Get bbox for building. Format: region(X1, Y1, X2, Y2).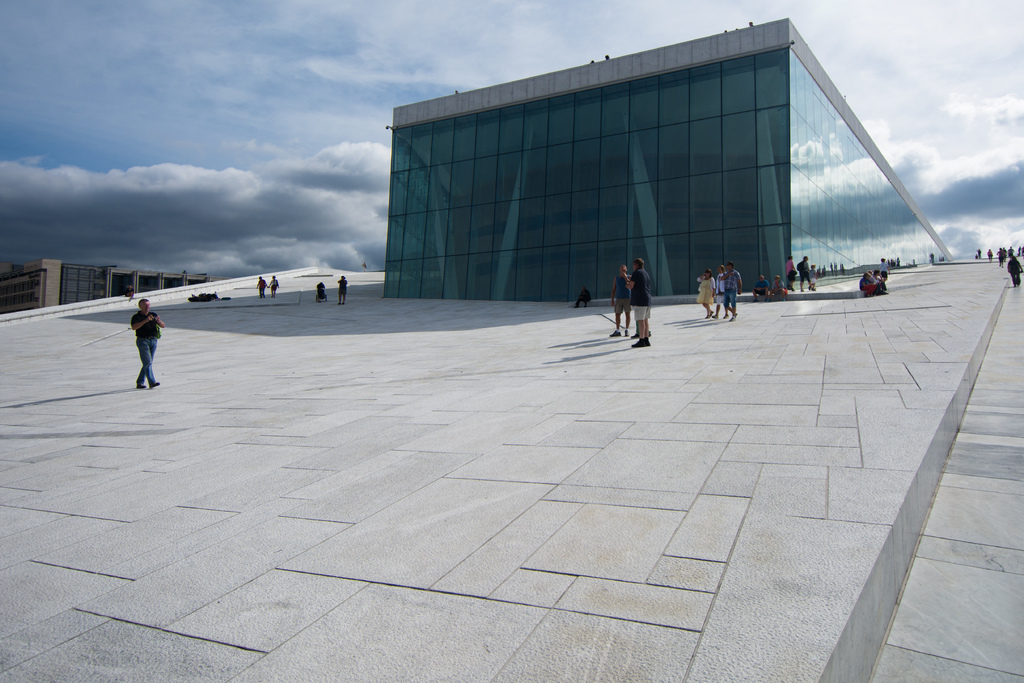
region(0, 258, 221, 316).
